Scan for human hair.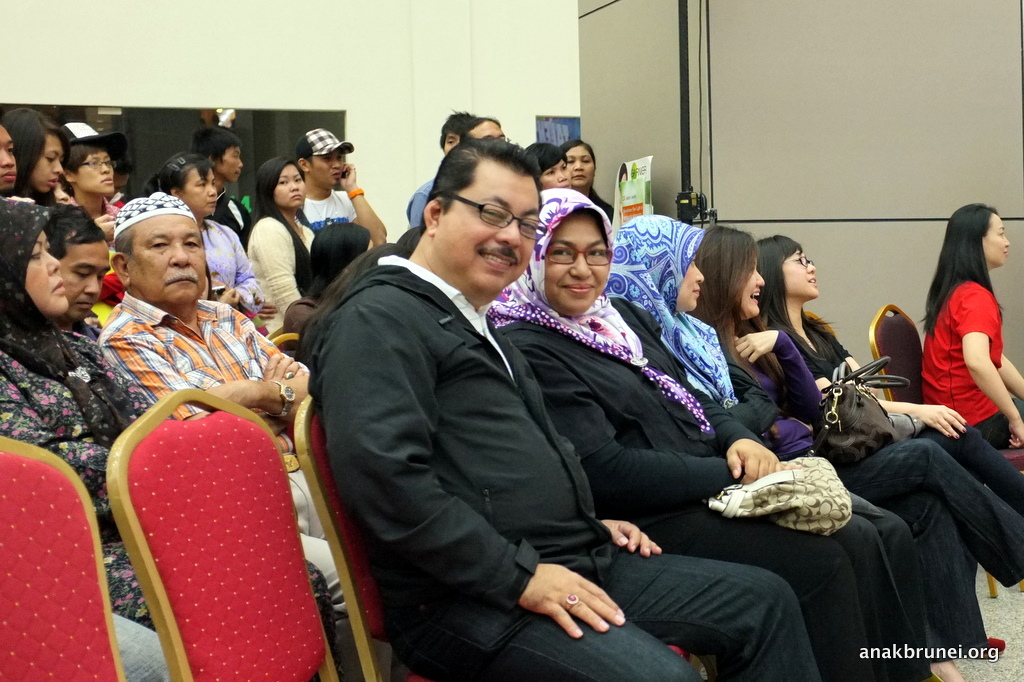
Scan result: <region>116, 150, 133, 171</region>.
